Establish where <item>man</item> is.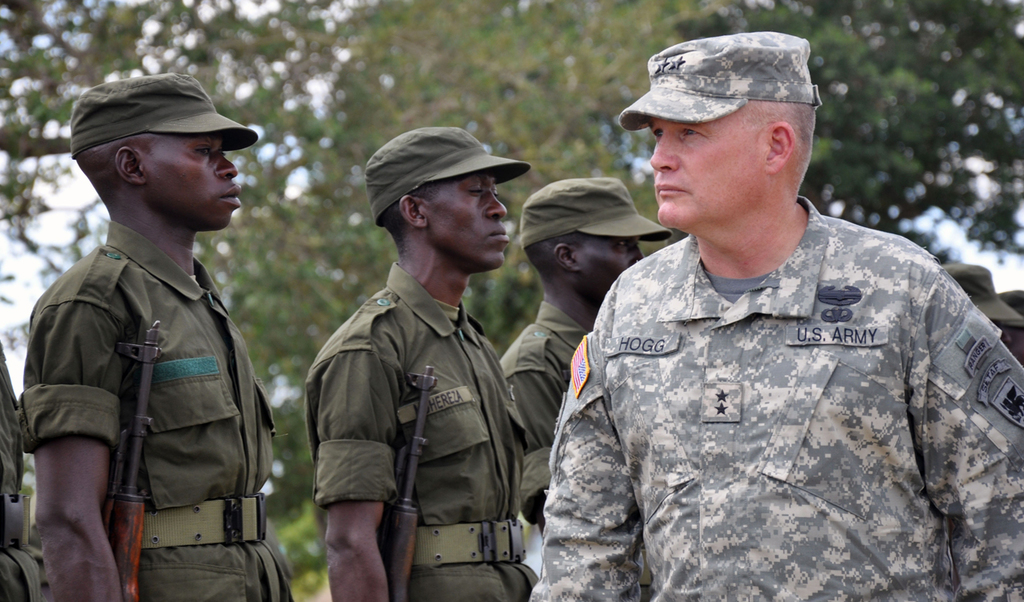
Established at box(524, 29, 1023, 601).
